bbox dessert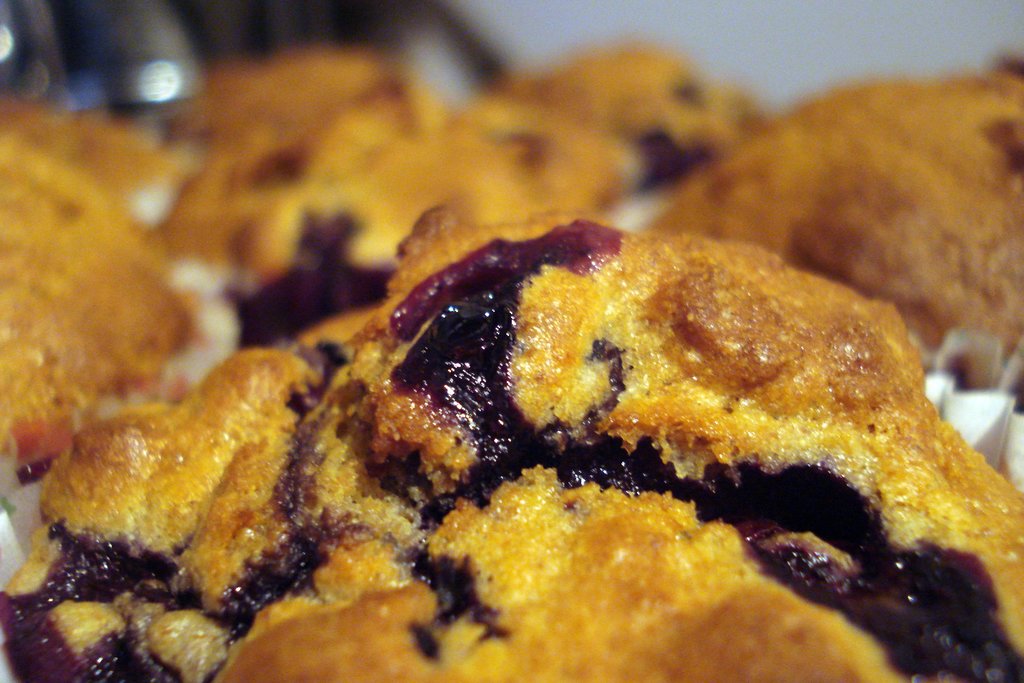
{"left": 0, "top": 96, "right": 241, "bottom": 523}
